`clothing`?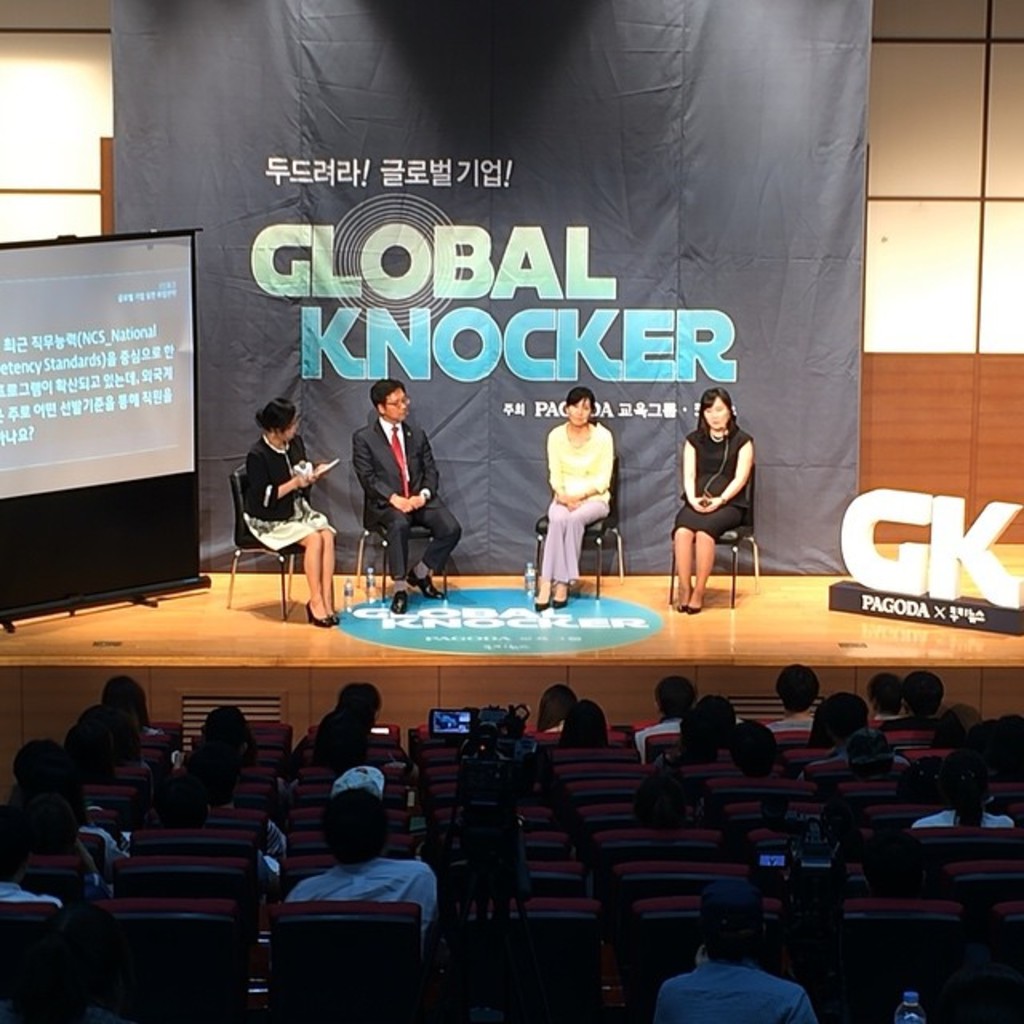
box=[664, 418, 755, 541]
